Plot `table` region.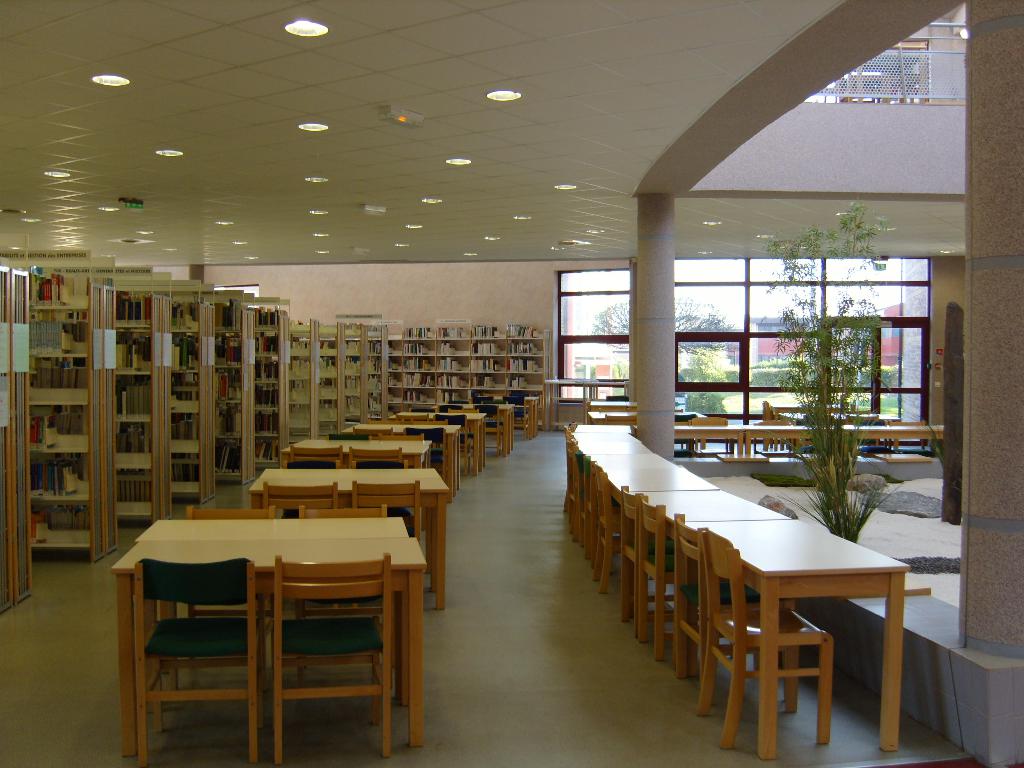
Plotted at (left=778, top=410, right=901, bottom=426).
